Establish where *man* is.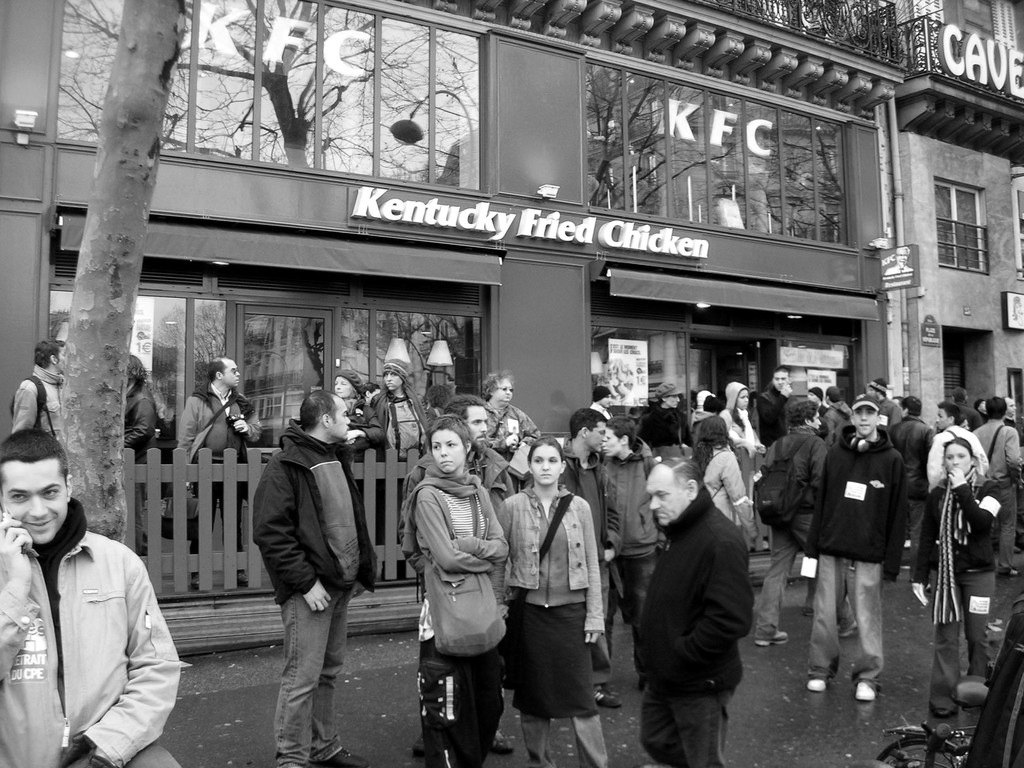
Established at 805 388 829 420.
